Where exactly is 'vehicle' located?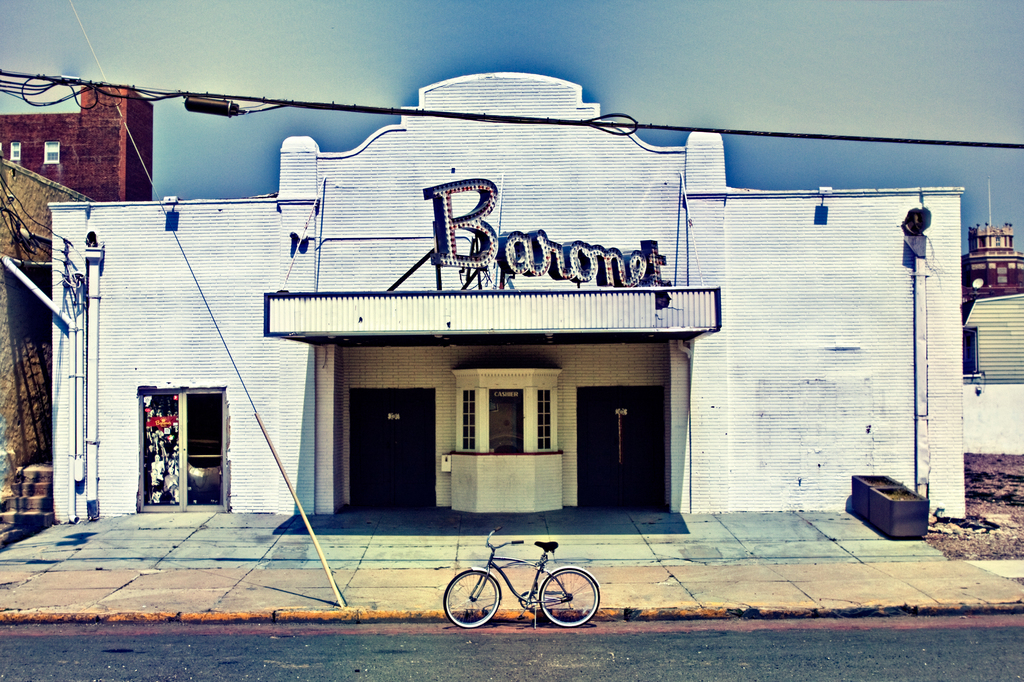
Its bounding box is [x1=456, y1=534, x2=588, y2=645].
